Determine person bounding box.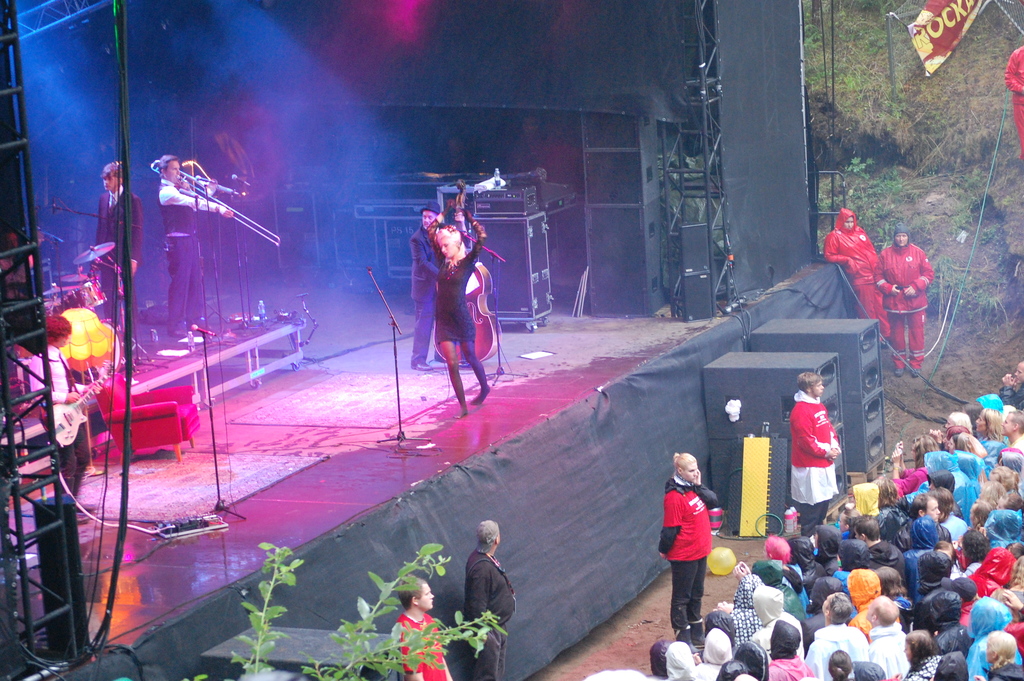
Determined: region(95, 155, 150, 339).
